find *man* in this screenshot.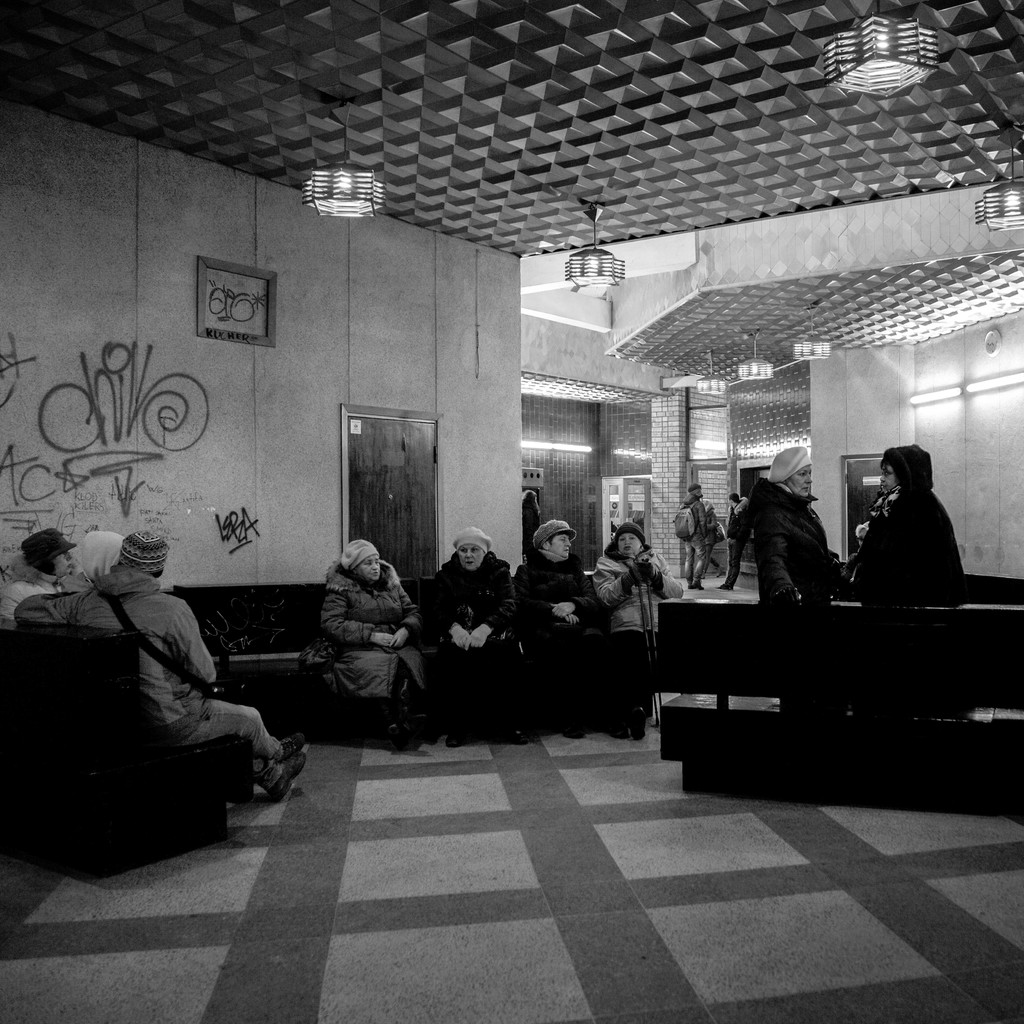
The bounding box for *man* is BBox(0, 533, 90, 620).
